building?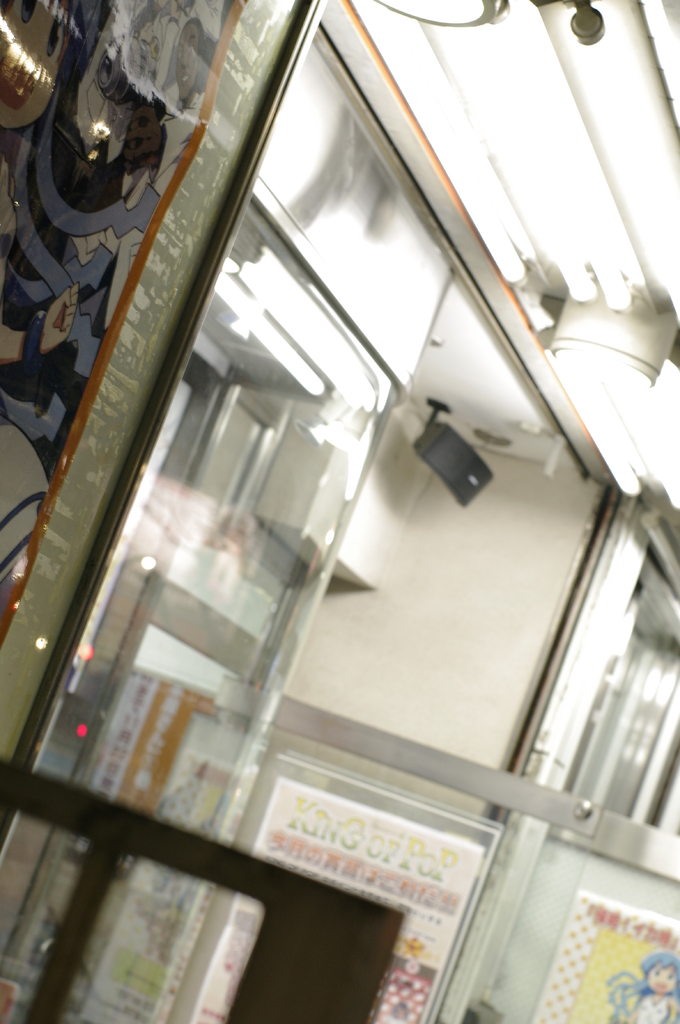
x1=0, y1=0, x2=679, y2=1023
